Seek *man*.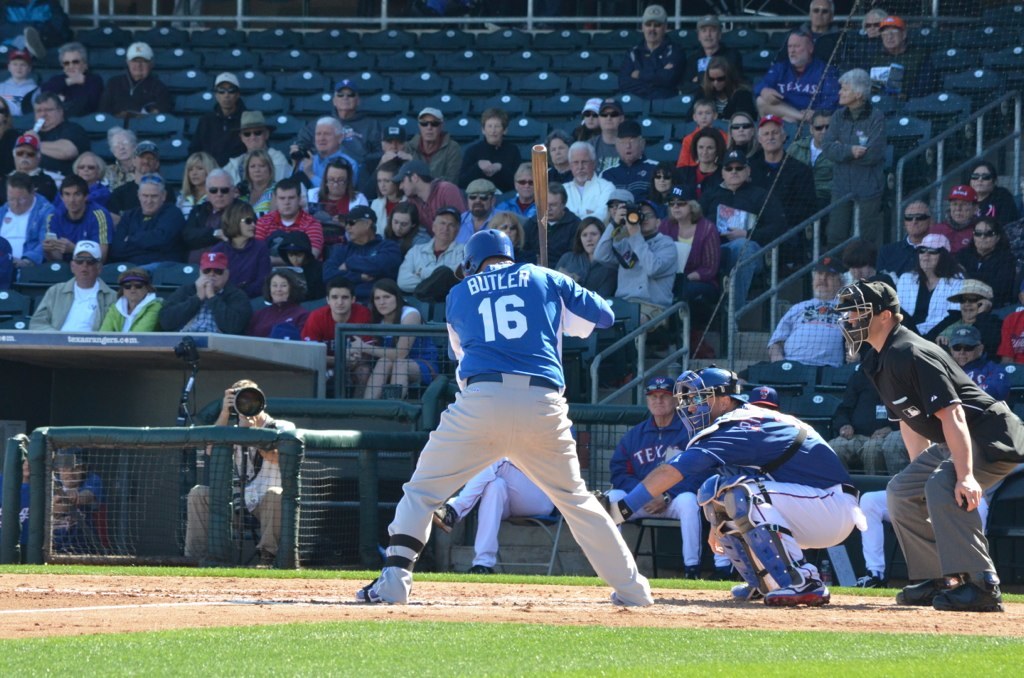
x1=743 y1=112 x2=823 y2=260.
